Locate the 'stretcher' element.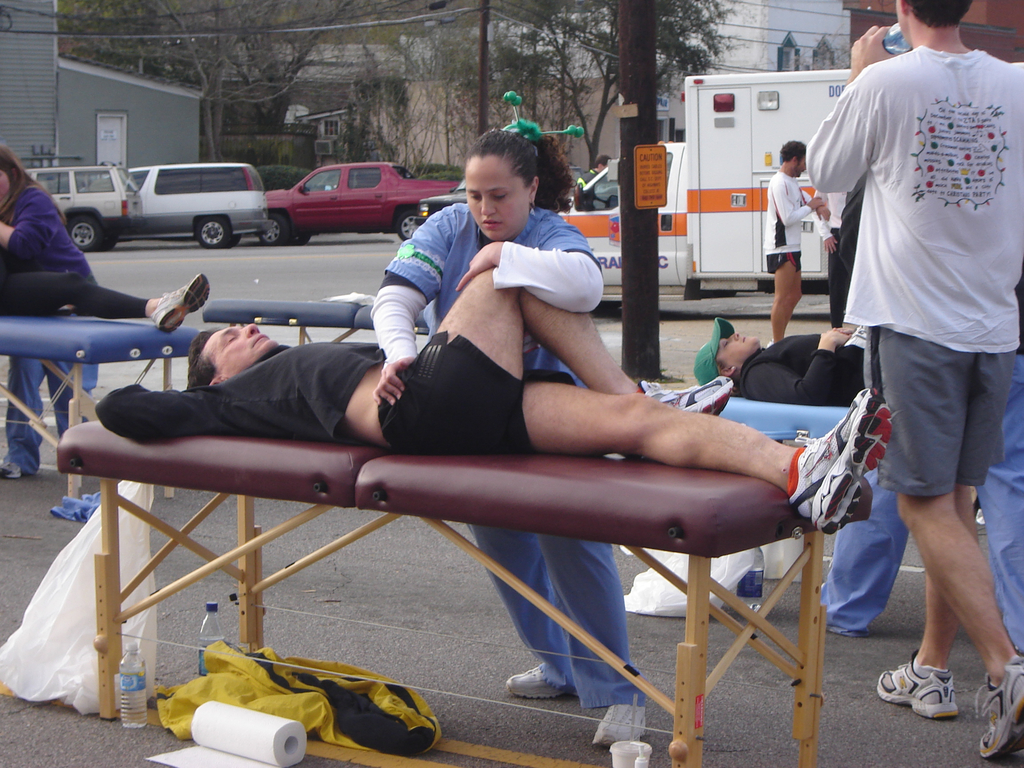
Element bbox: {"x1": 714, "y1": 392, "x2": 851, "y2": 447}.
